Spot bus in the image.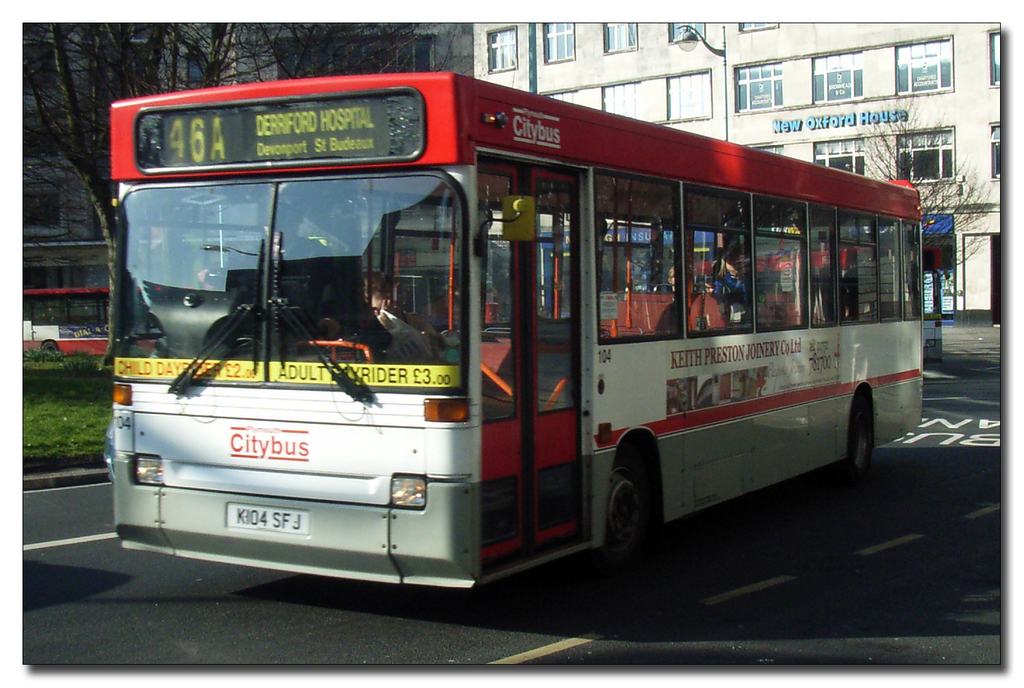
bus found at 111:68:919:596.
